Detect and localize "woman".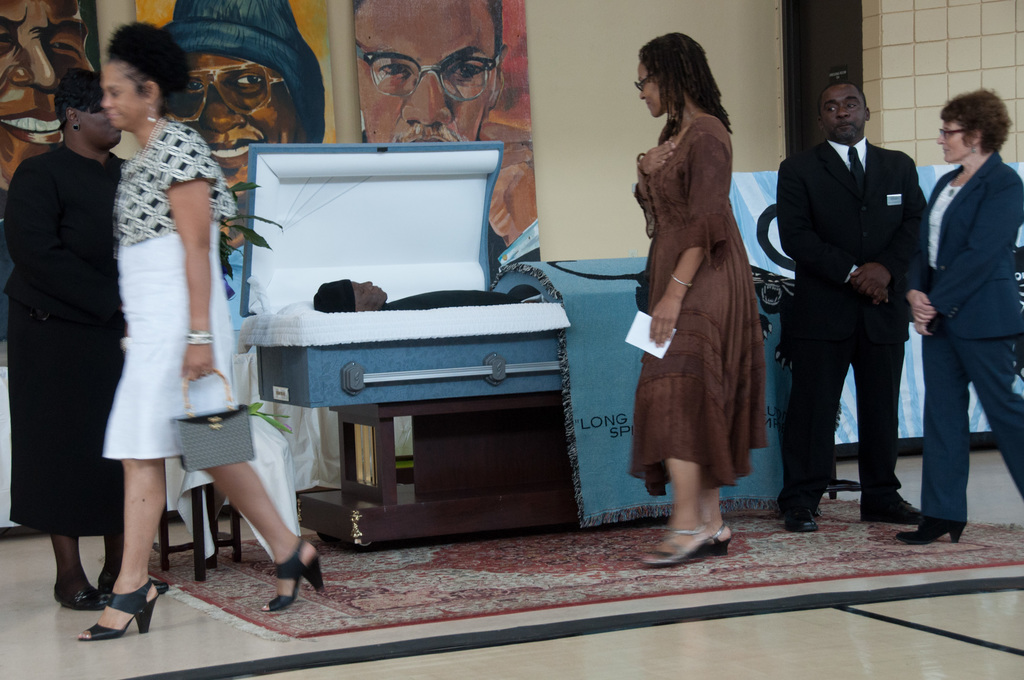
Localized at Rect(631, 28, 751, 559).
